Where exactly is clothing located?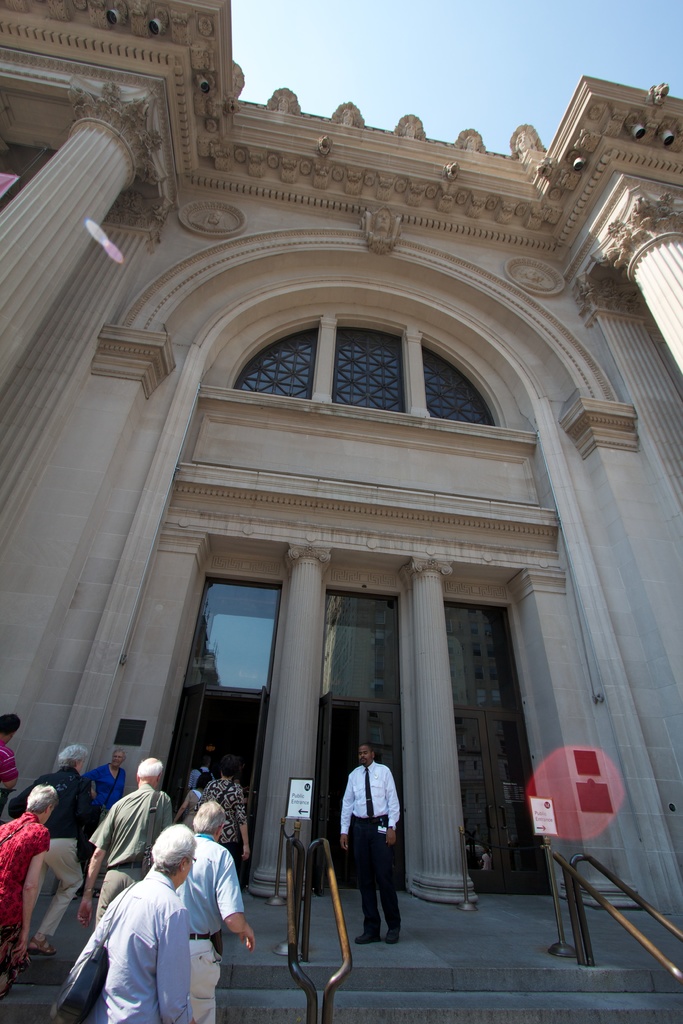
Its bounding box is [195, 780, 249, 877].
